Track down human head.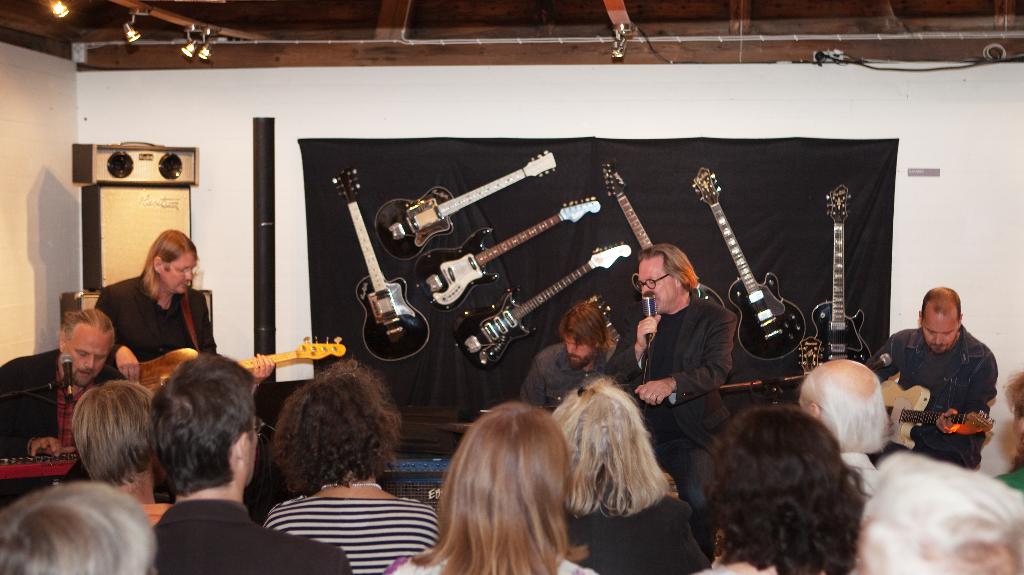
Tracked to (left=58, top=309, right=119, bottom=388).
